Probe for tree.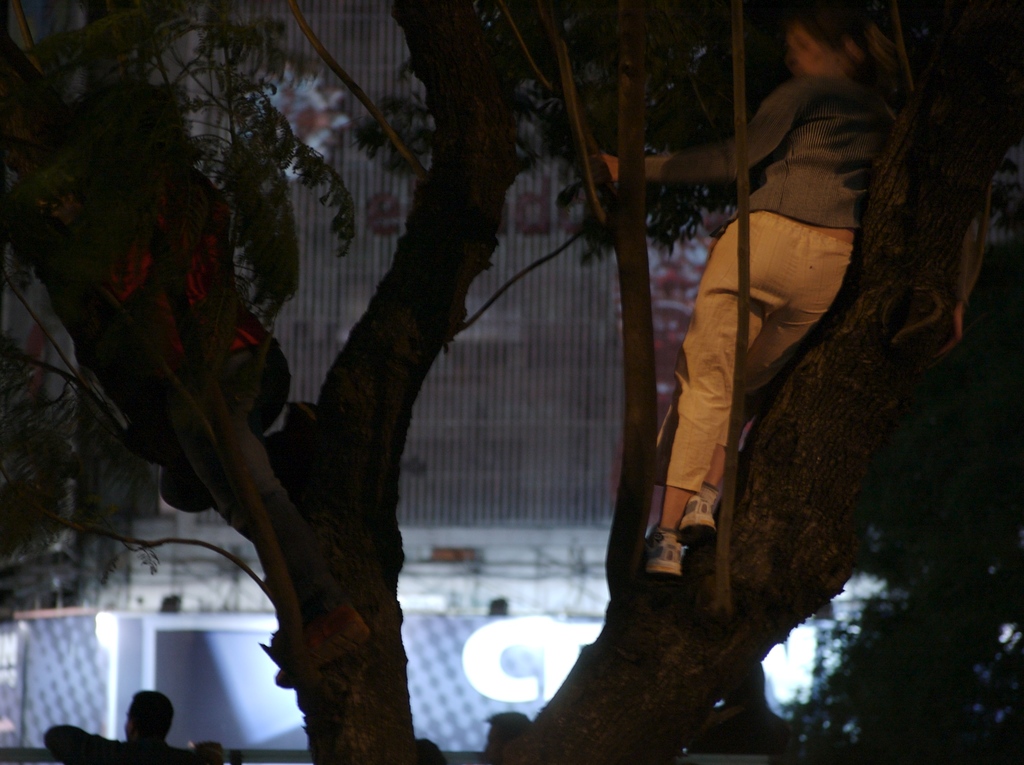
Probe result: BBox(20, 0, 866, 691).
